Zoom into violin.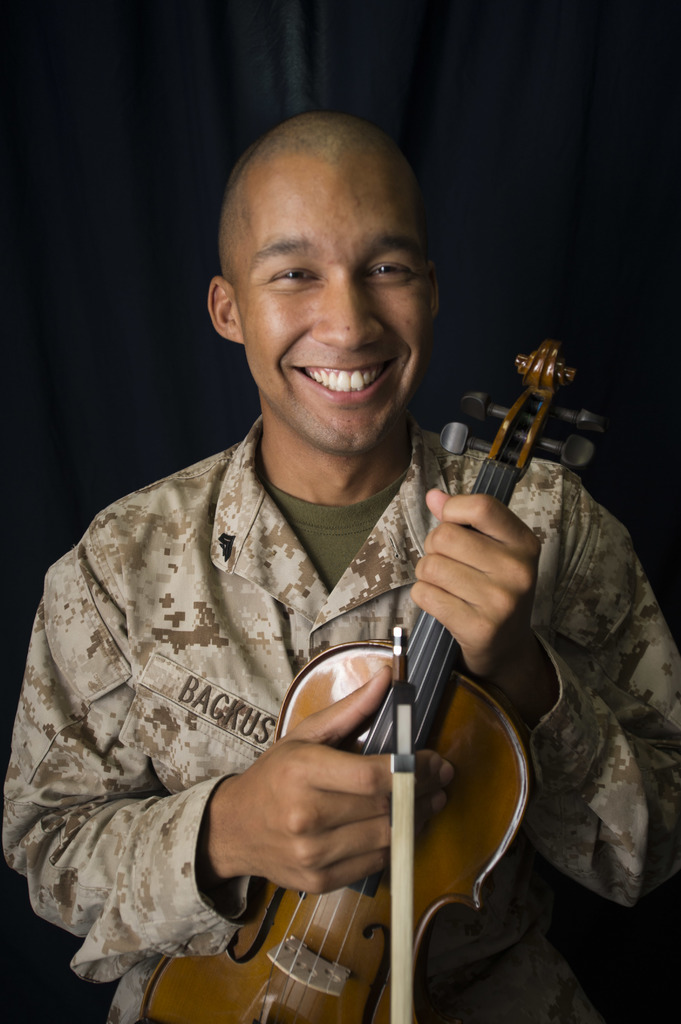
Zoom target: bbox=(186, 311, 566, 1020).
